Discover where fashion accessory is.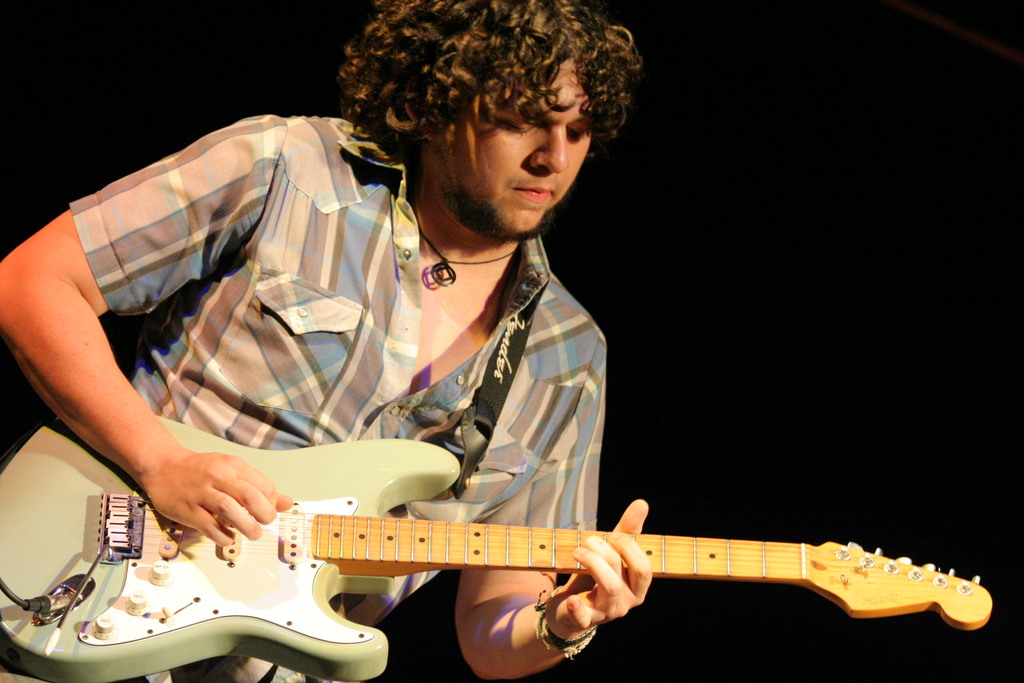
Discovered at Rect(415, 225, 520, 289).
